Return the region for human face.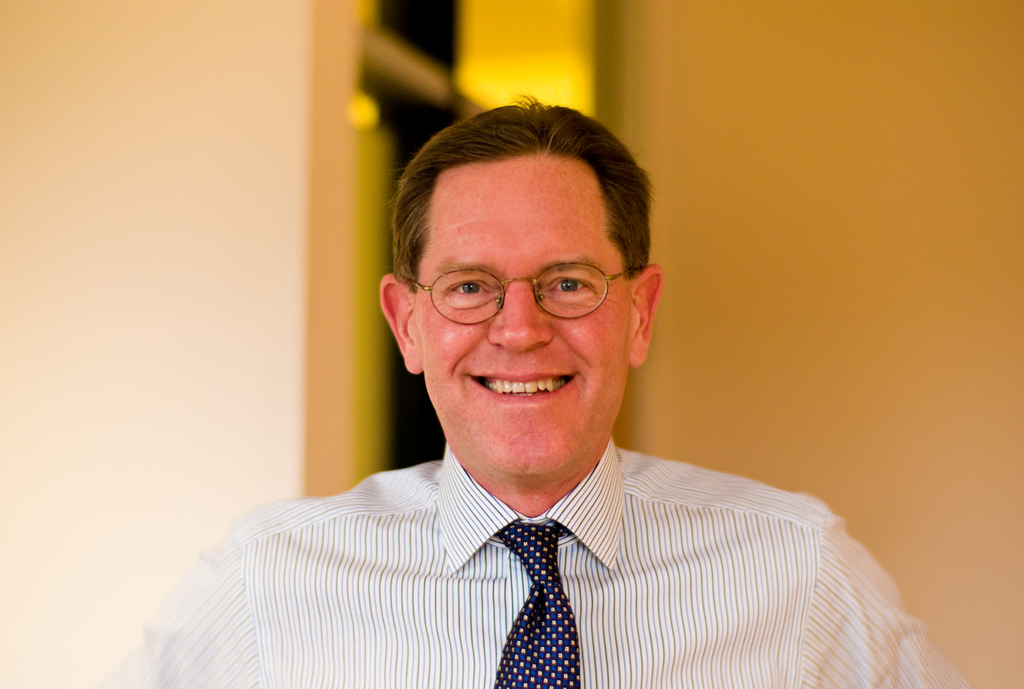
BBox(414, 150, 630, 485).
